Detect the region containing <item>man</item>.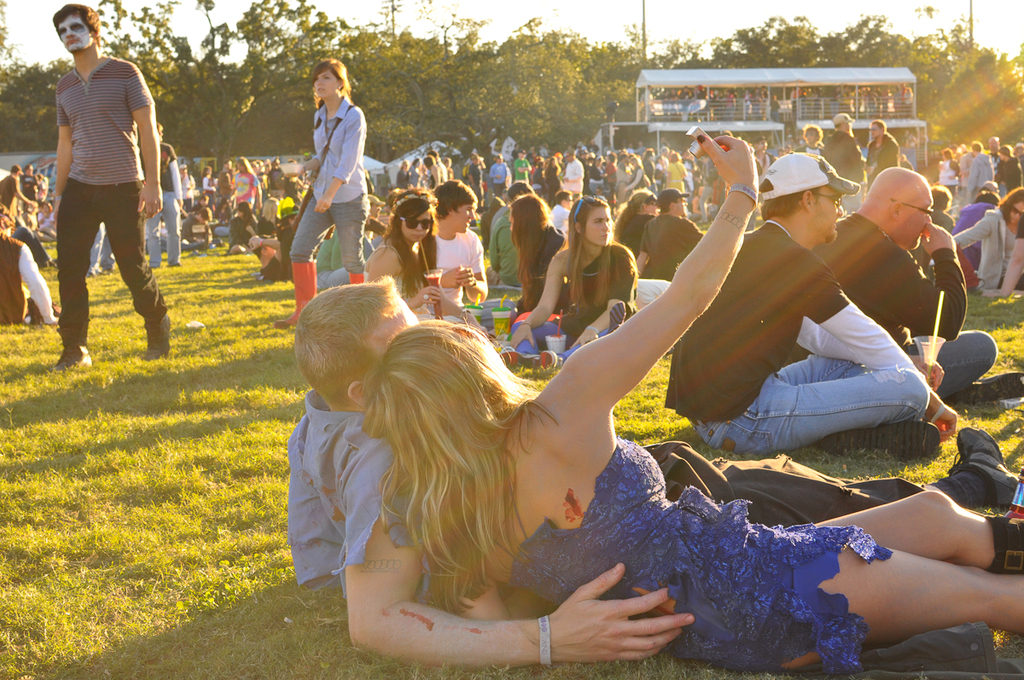
{"left": 986, "top": 136, "right": 995, "bottom": 180}.
